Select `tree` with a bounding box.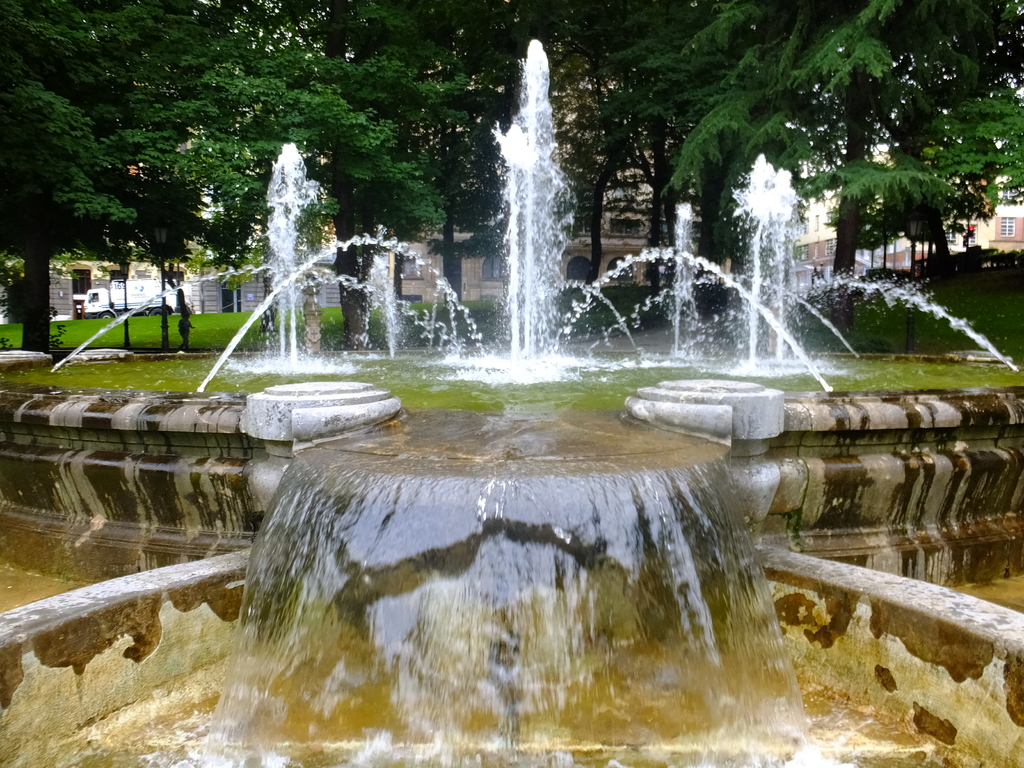
bbox=[611, 0, 1020, 285].
